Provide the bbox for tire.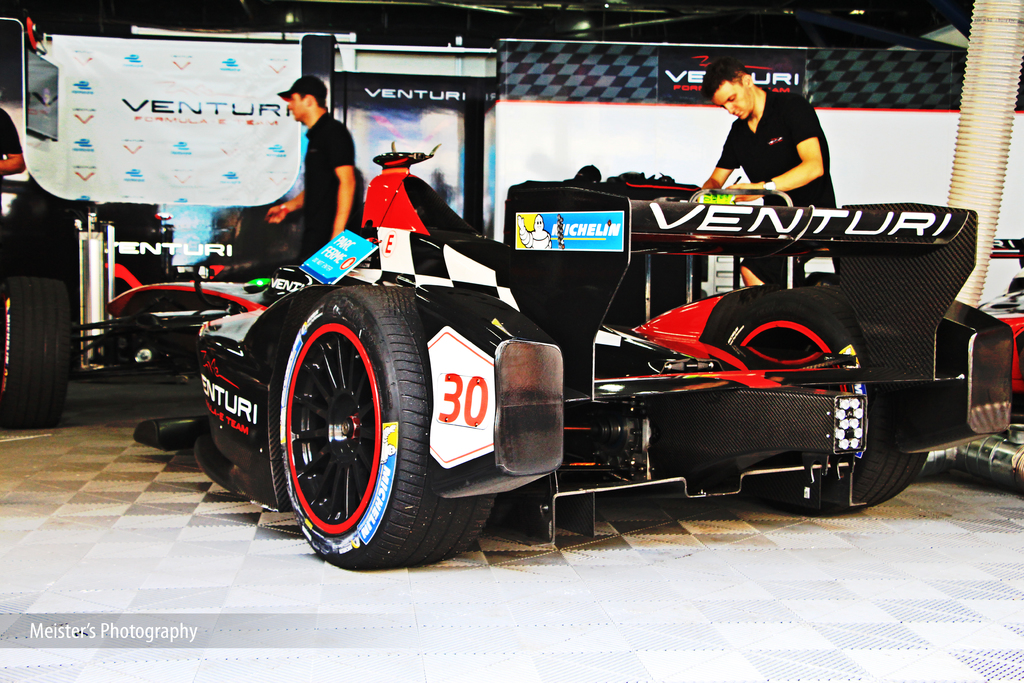
[0,277,70,427].
